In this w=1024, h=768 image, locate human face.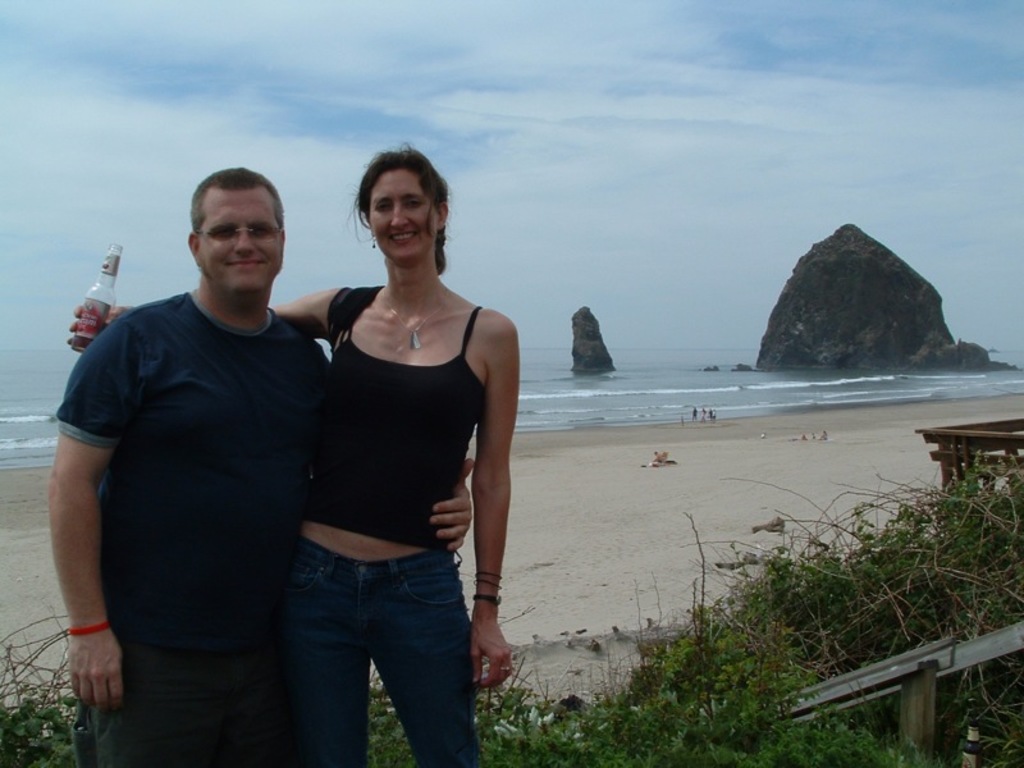
Bounding box: 200:183:282:293.
